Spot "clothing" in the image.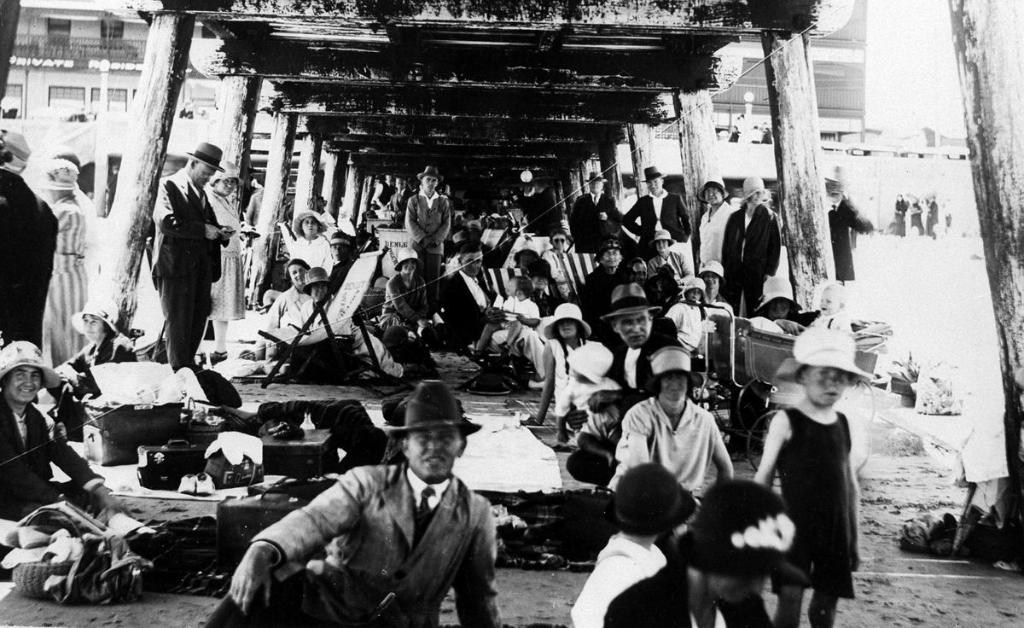
"clothing" found at 0,166,58,344.
